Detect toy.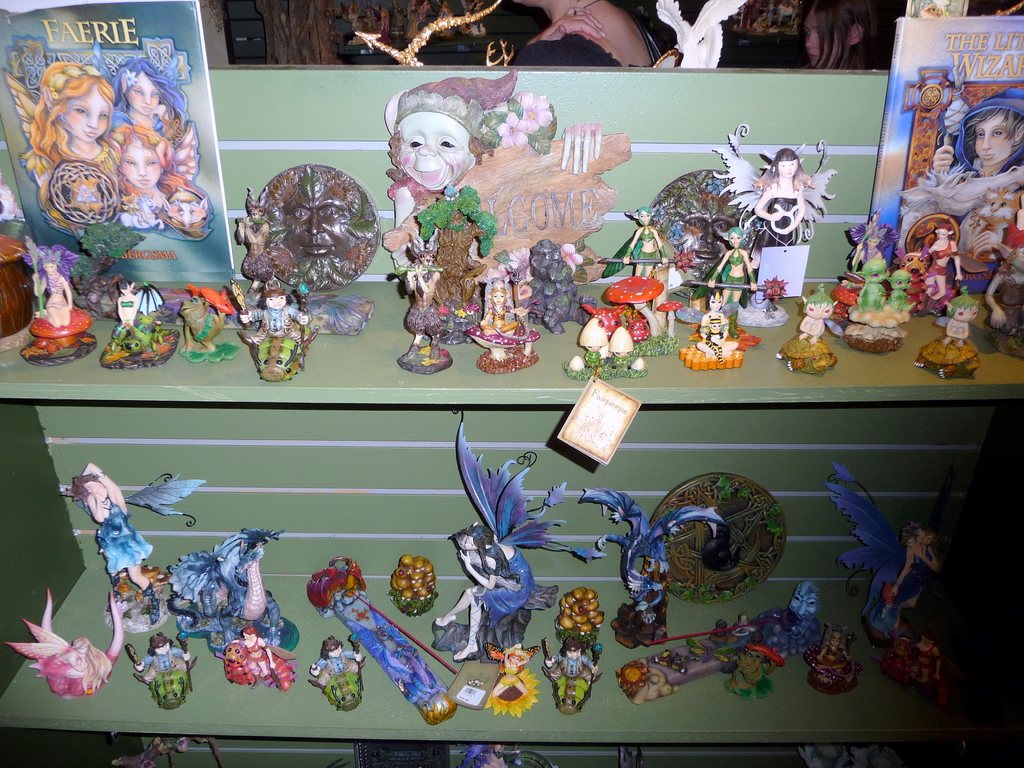
Detected at left=1, top=582, right=126, bottom=692.
